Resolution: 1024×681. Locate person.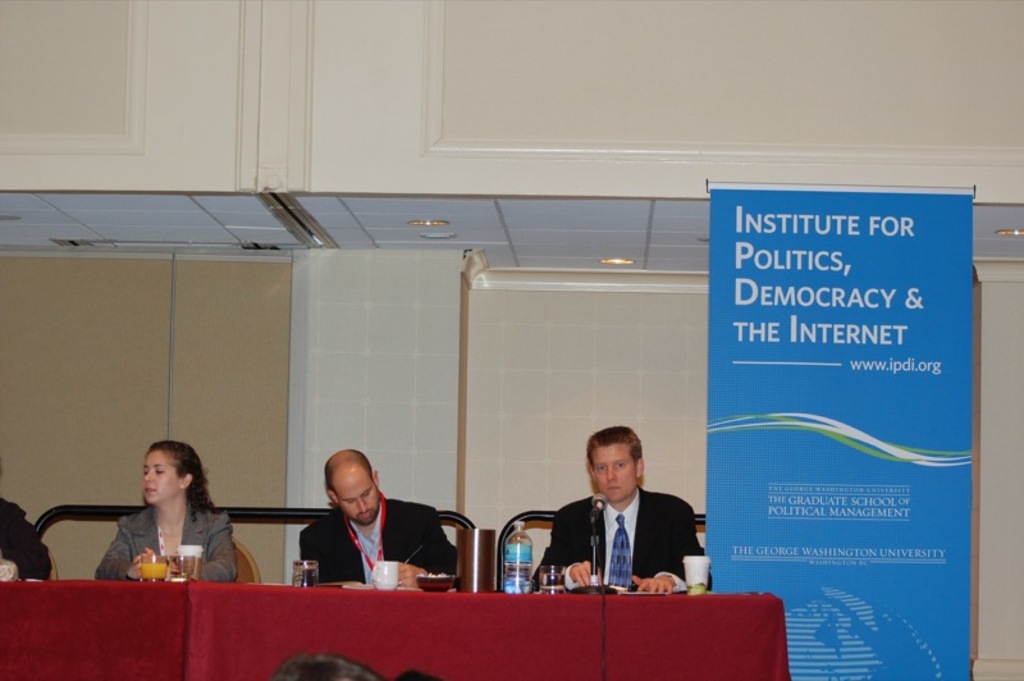
(x1=92, y1=439, x2=241, y2=590).
